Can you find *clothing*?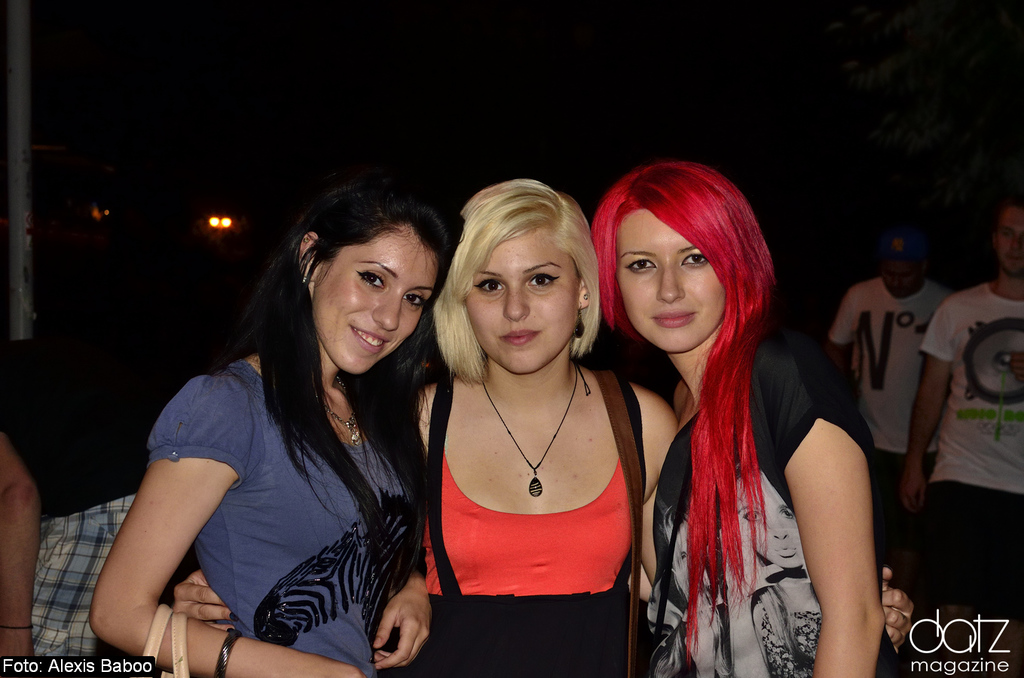
Yes, bounding box: l=827, t=274, r=952, b=552.
